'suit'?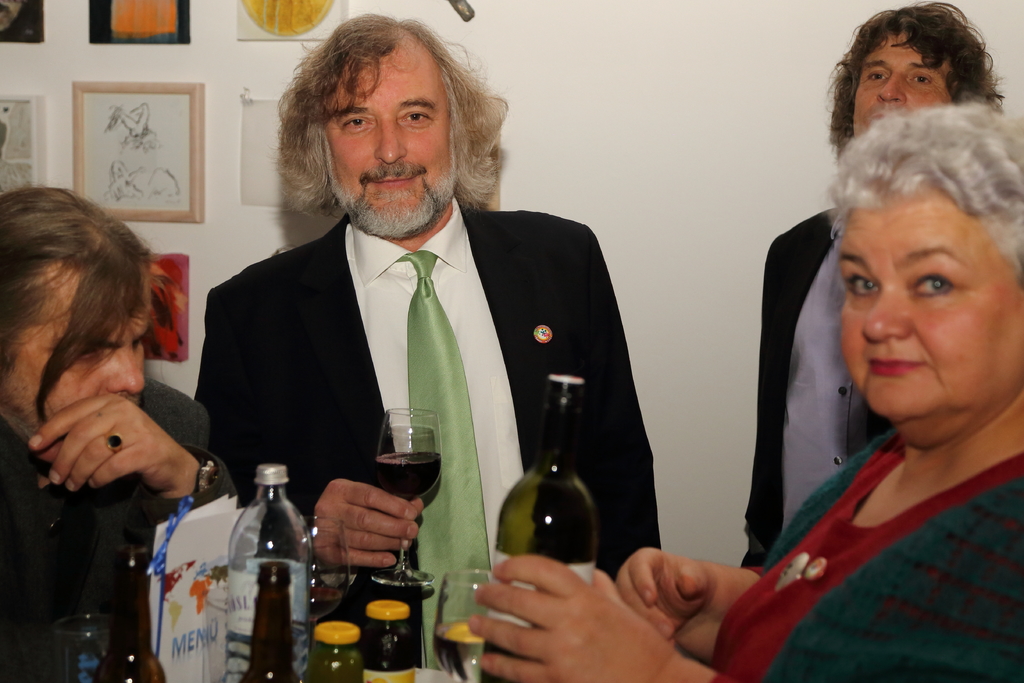
[x1=742, y1=204, x2=892, y2=570]
